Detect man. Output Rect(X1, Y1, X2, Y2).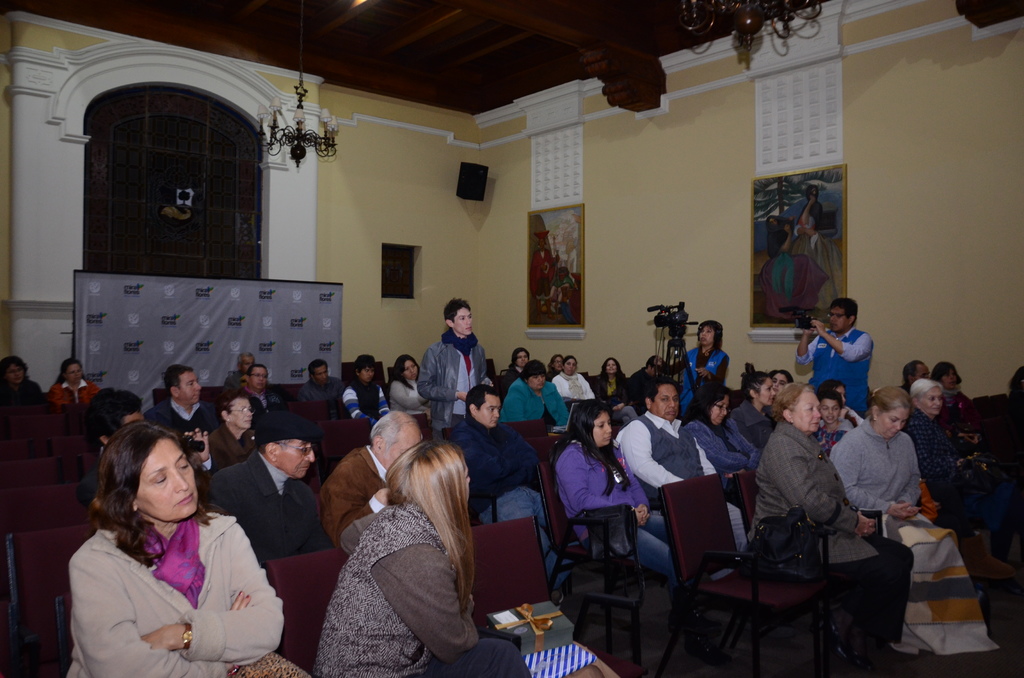
Rect(415, 297, 491, 439).
